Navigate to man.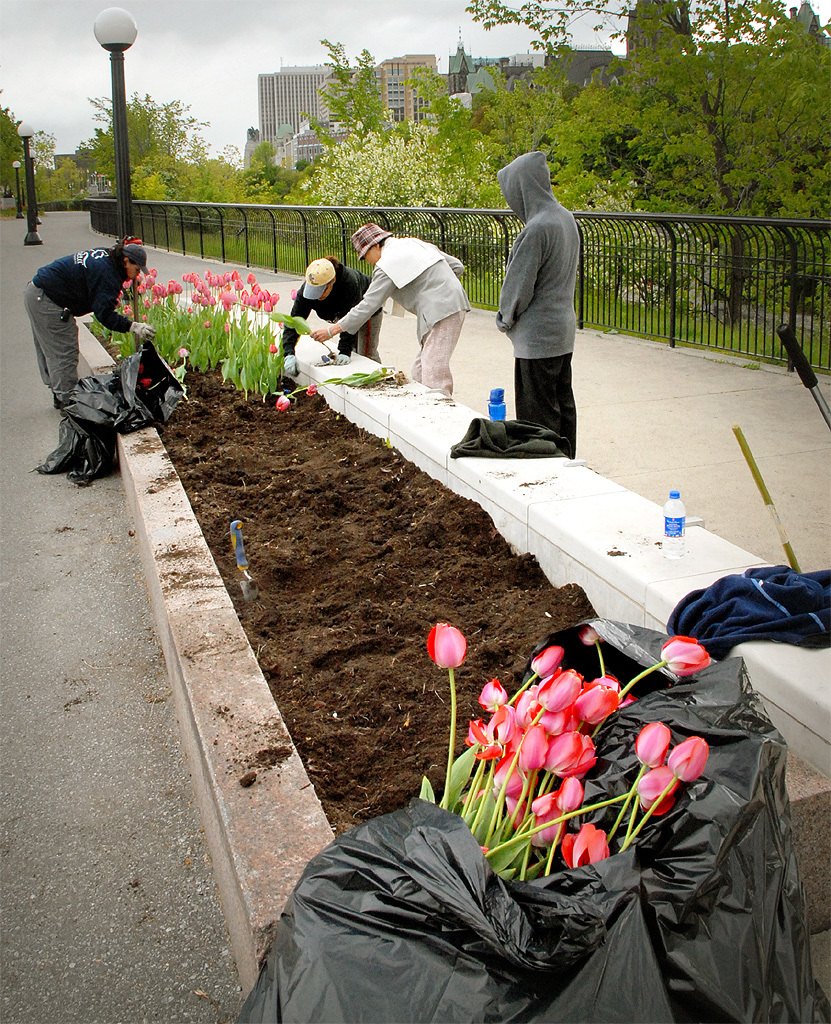
Navigation target: select_region(494, 149, 606, 437).
